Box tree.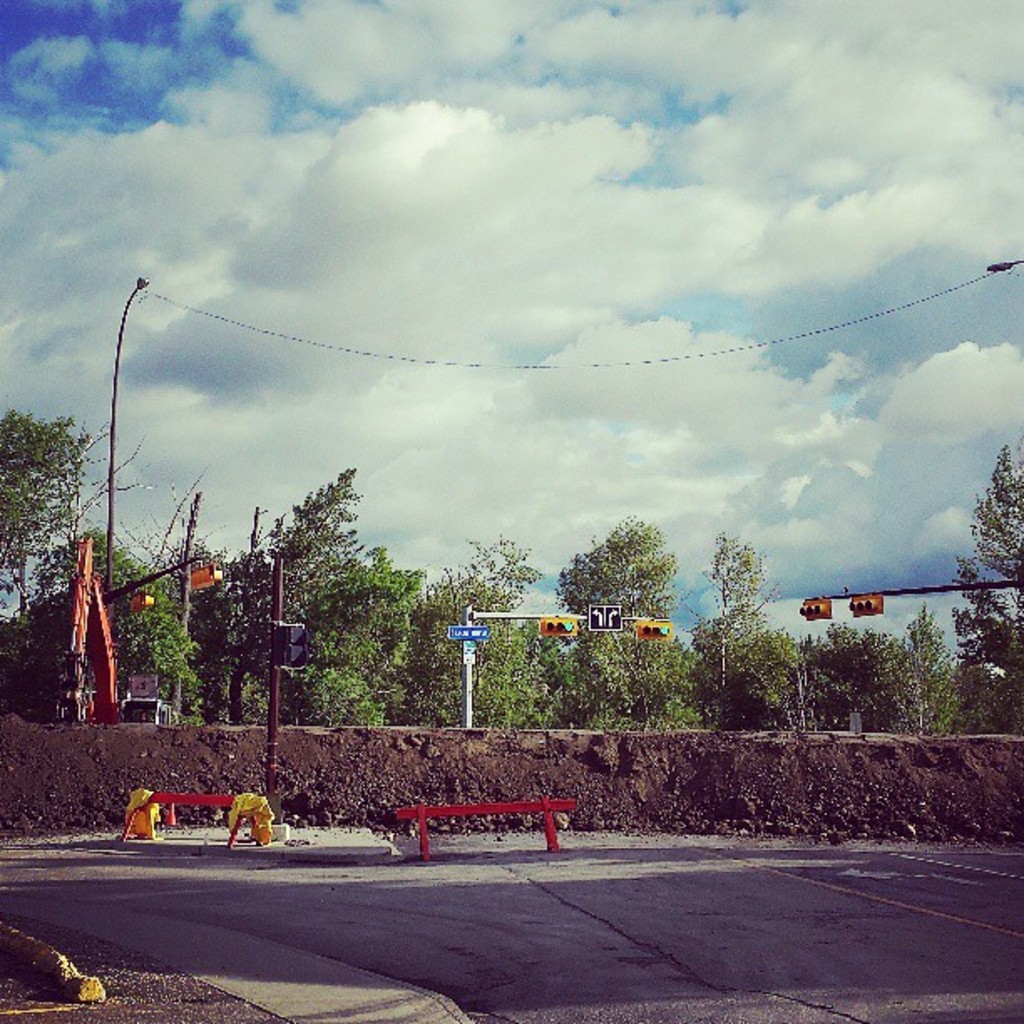
box(0, 393, 194, 728).
